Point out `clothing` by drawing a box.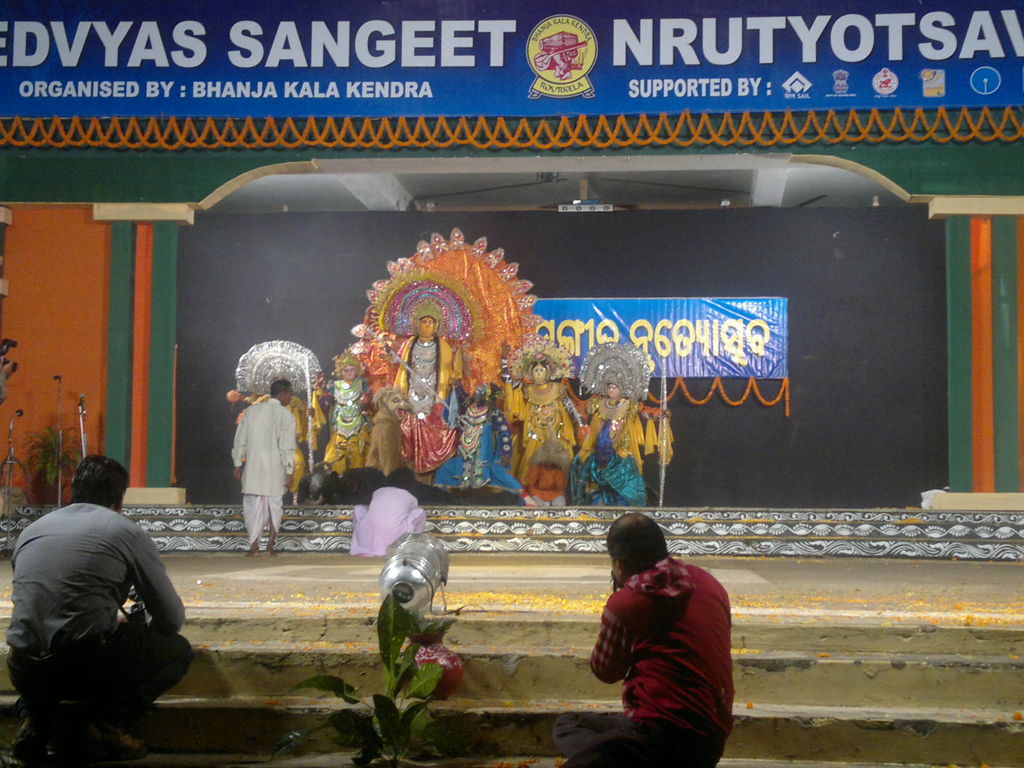
<box>334,374,387,476</box>.
